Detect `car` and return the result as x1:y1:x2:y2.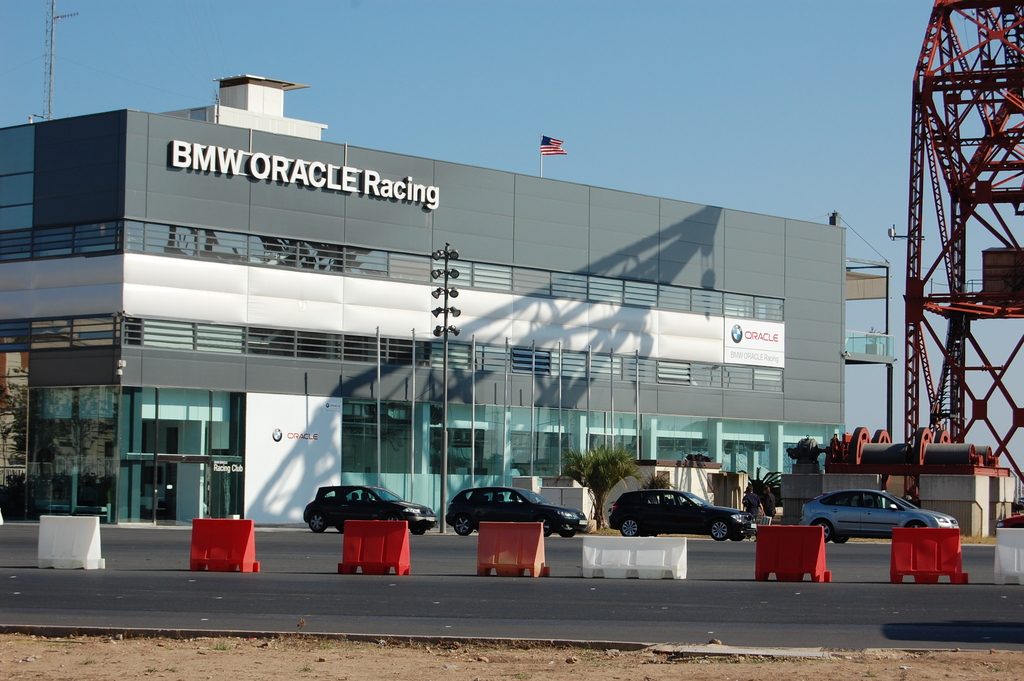
801:486:963:545.
